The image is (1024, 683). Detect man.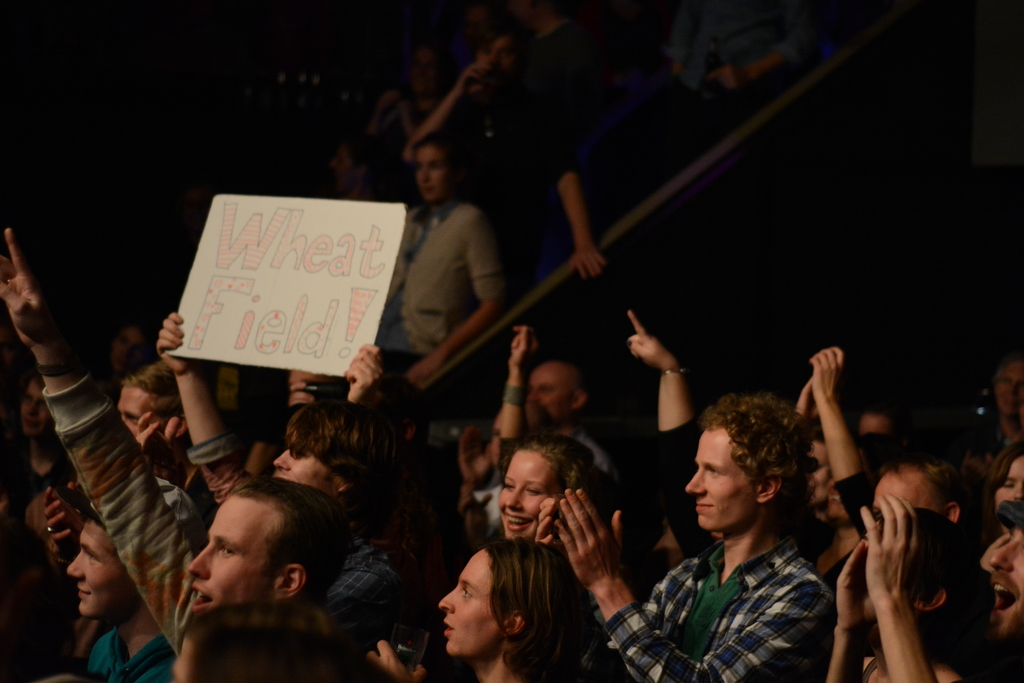
Detection: crop(0, 226, 349, 656).
